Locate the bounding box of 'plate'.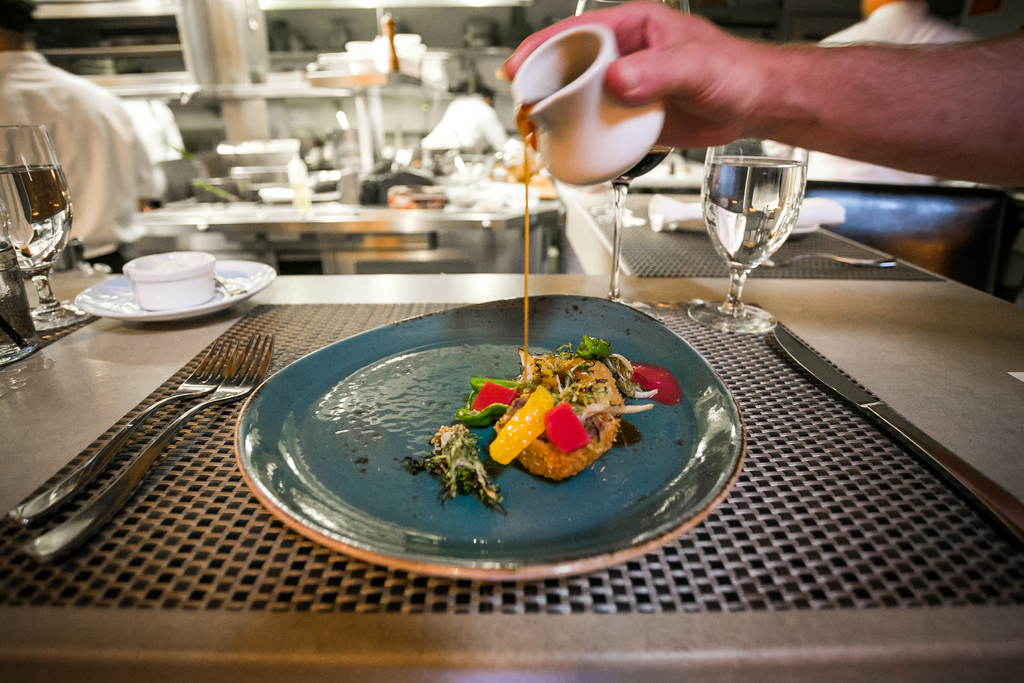
Bounding box: (74,252,278,329).
